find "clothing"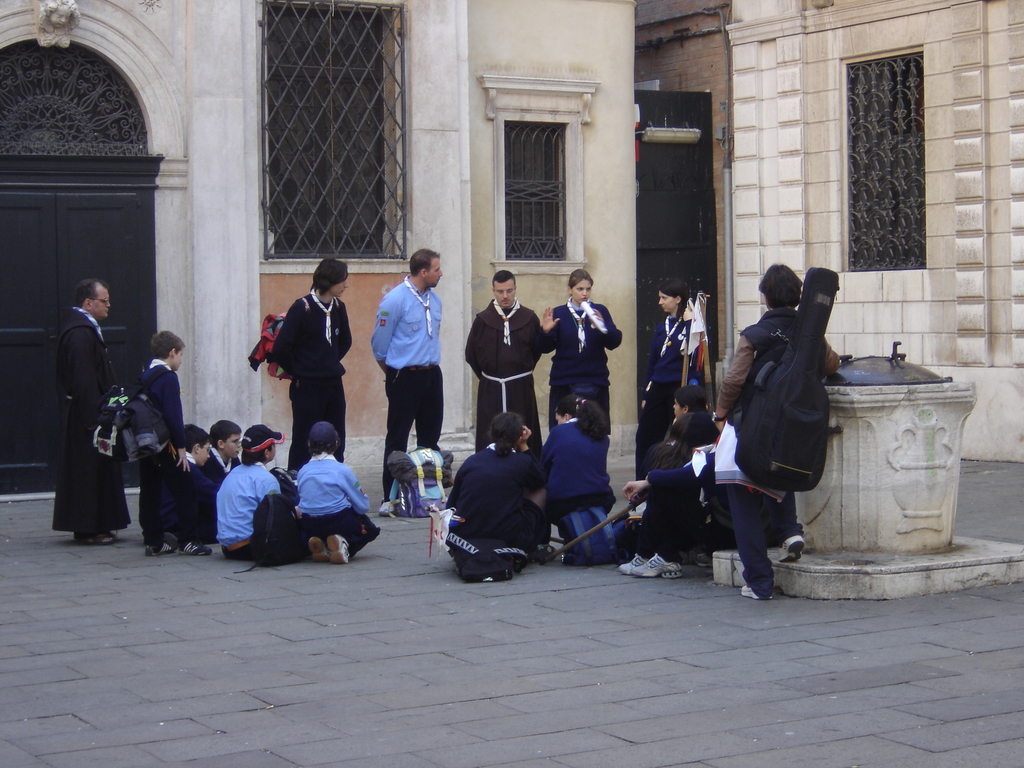
box(631, 435, 705, 558)
